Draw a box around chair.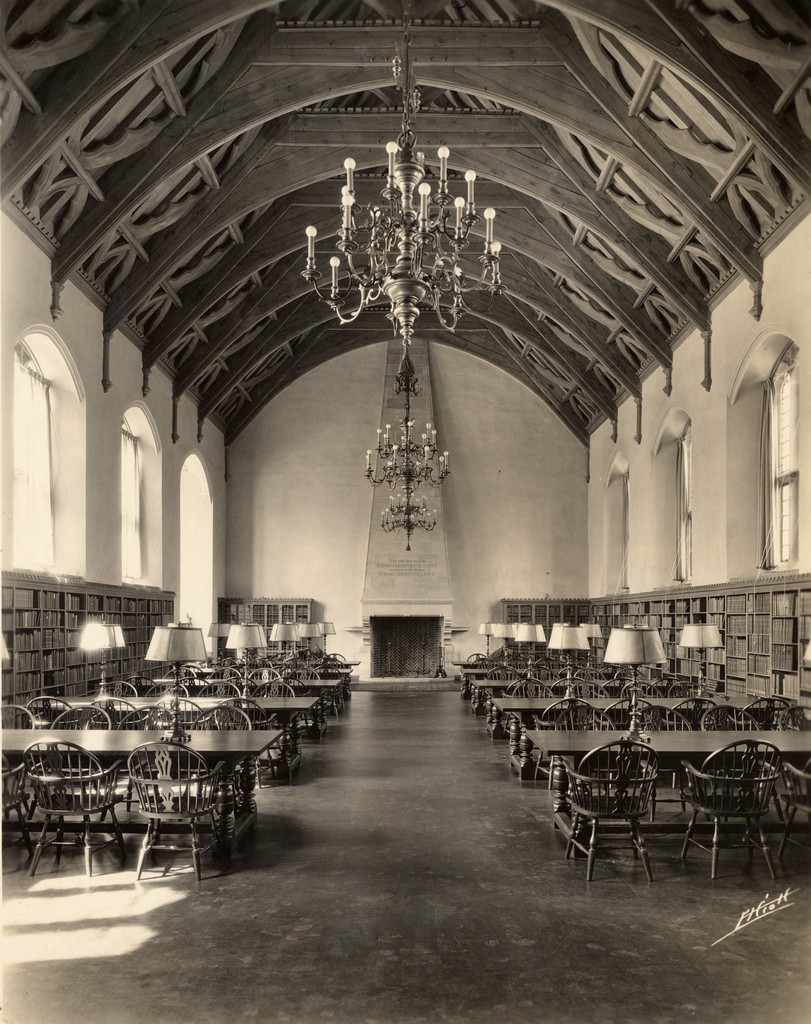
bbox=[566, 672, 607, 700].
